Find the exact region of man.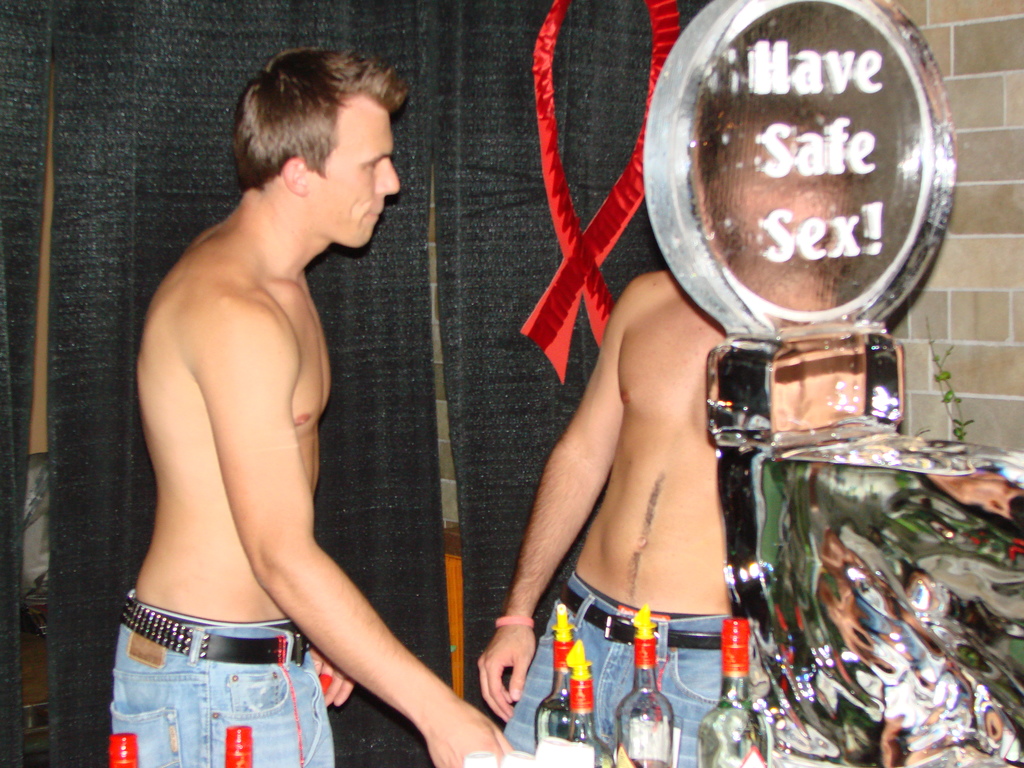
Exact region: select_region(481, 182, 815, 740).
